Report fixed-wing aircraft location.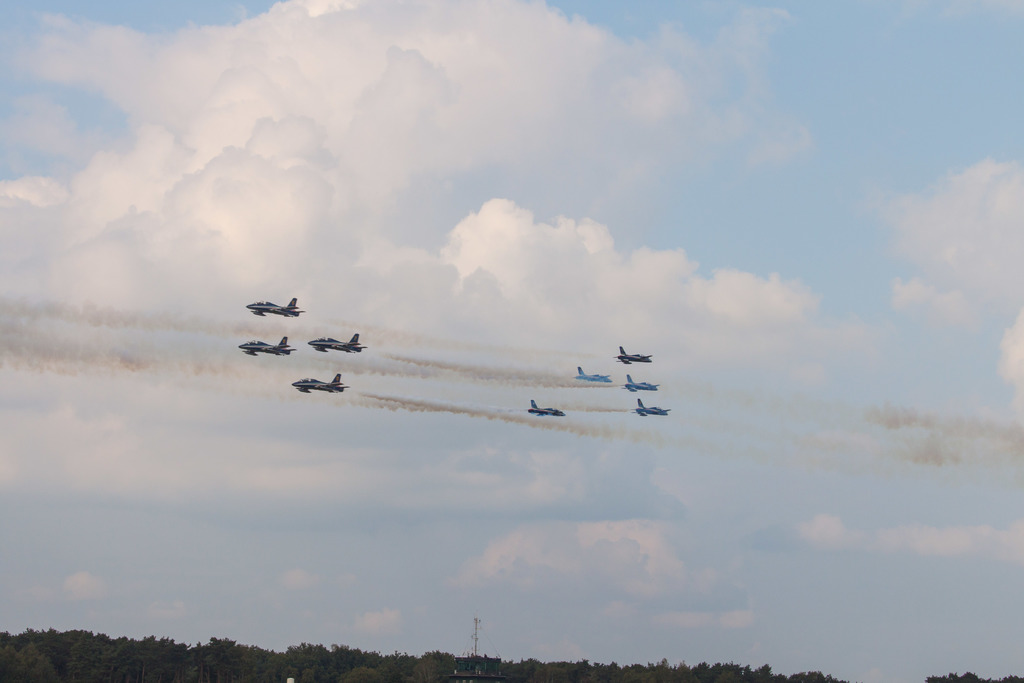
Report: 234, 331, 292, 358.
